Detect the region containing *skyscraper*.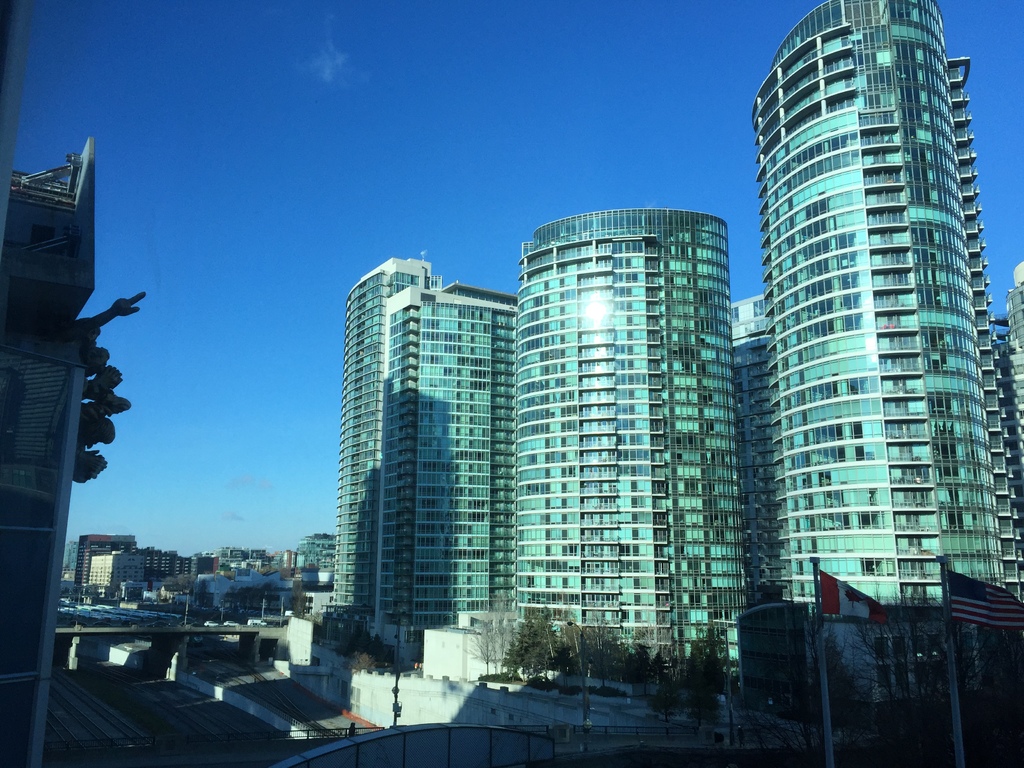
Rect(742, 29, 1010, 662).
